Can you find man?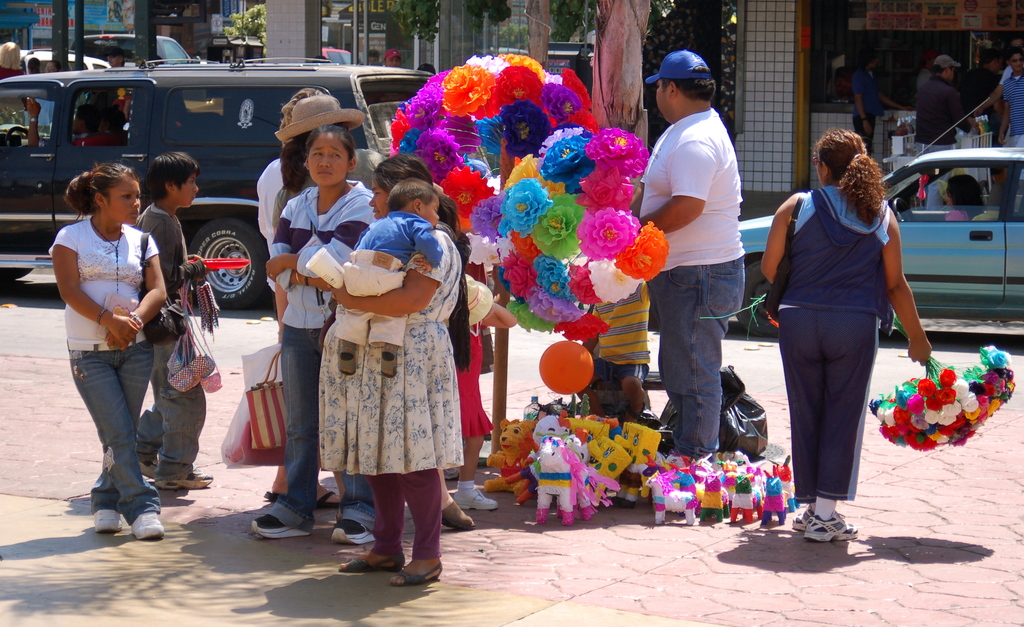
Yes, bounding box: [left=965, top=36, right=1005, bottom=119].
